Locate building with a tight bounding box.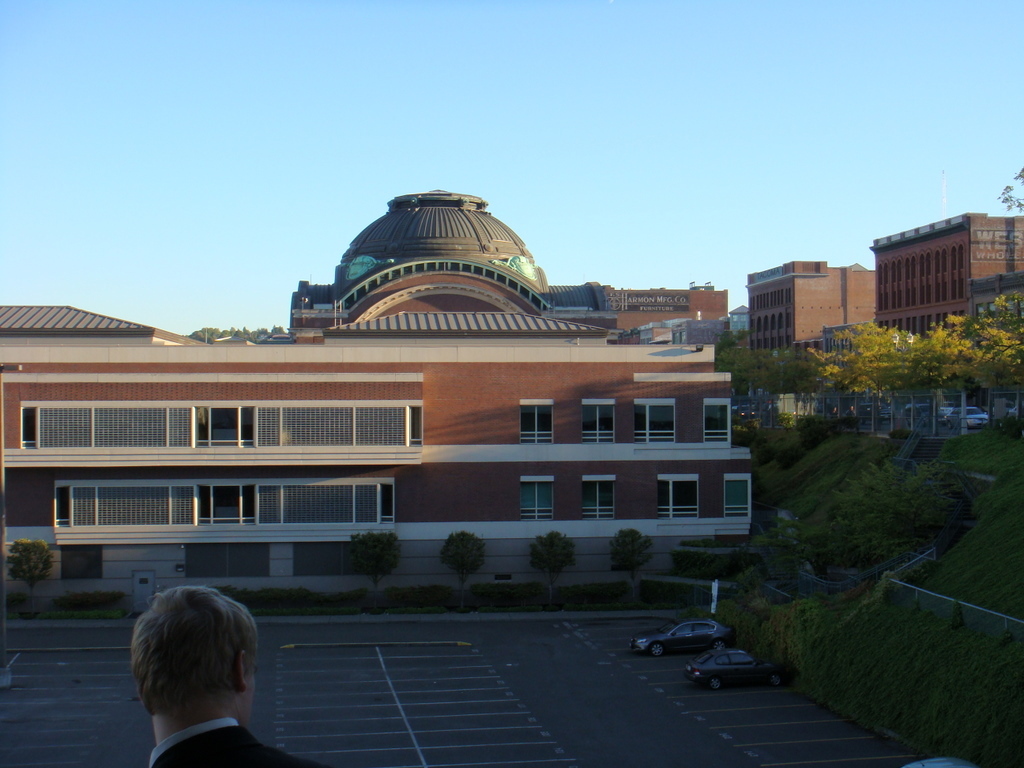
select_region(858, 209, 1020, 443).
